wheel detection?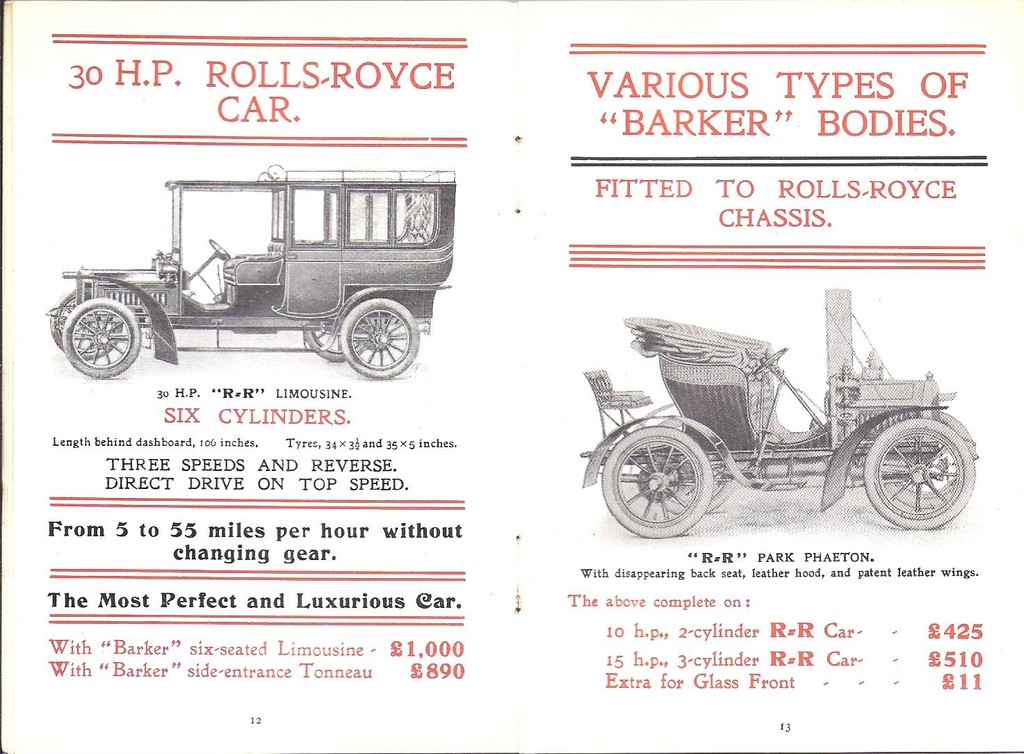
601/423/707/539
